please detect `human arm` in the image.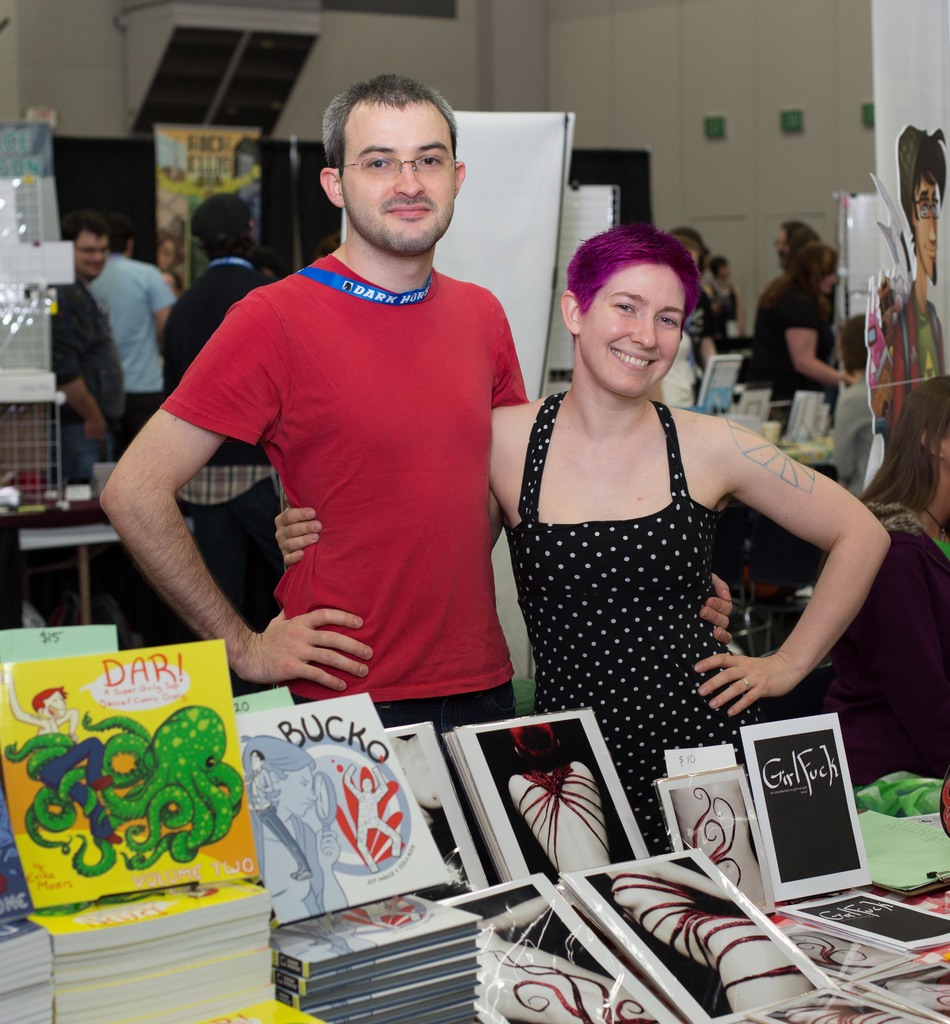
[101,303,376,695].
